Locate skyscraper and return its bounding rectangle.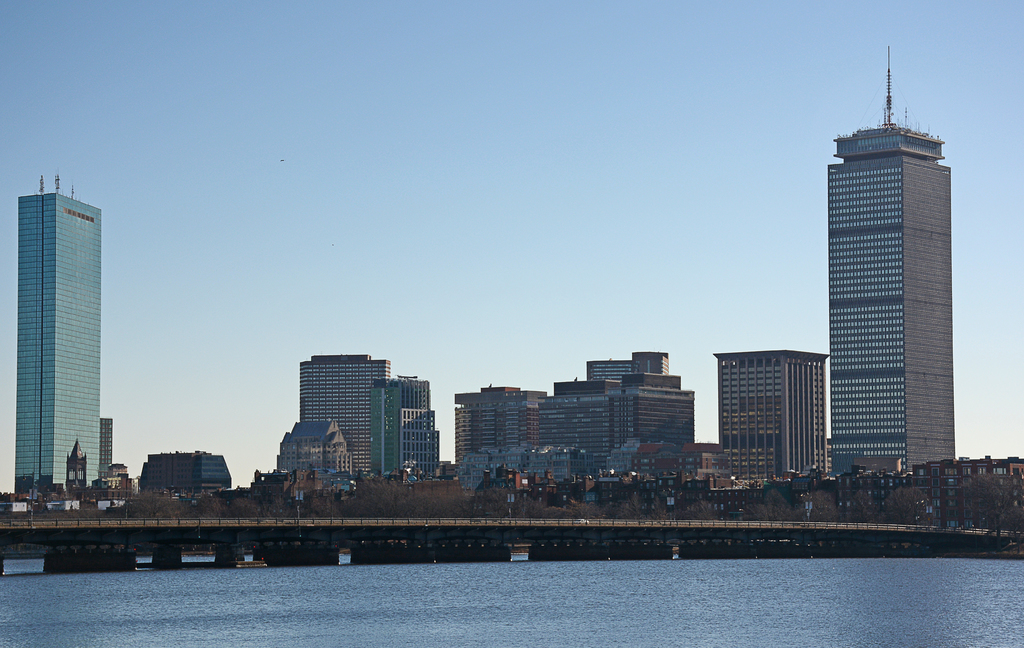
{"left": 829, "top": 36, "right": 970, "bottom": 487}.
